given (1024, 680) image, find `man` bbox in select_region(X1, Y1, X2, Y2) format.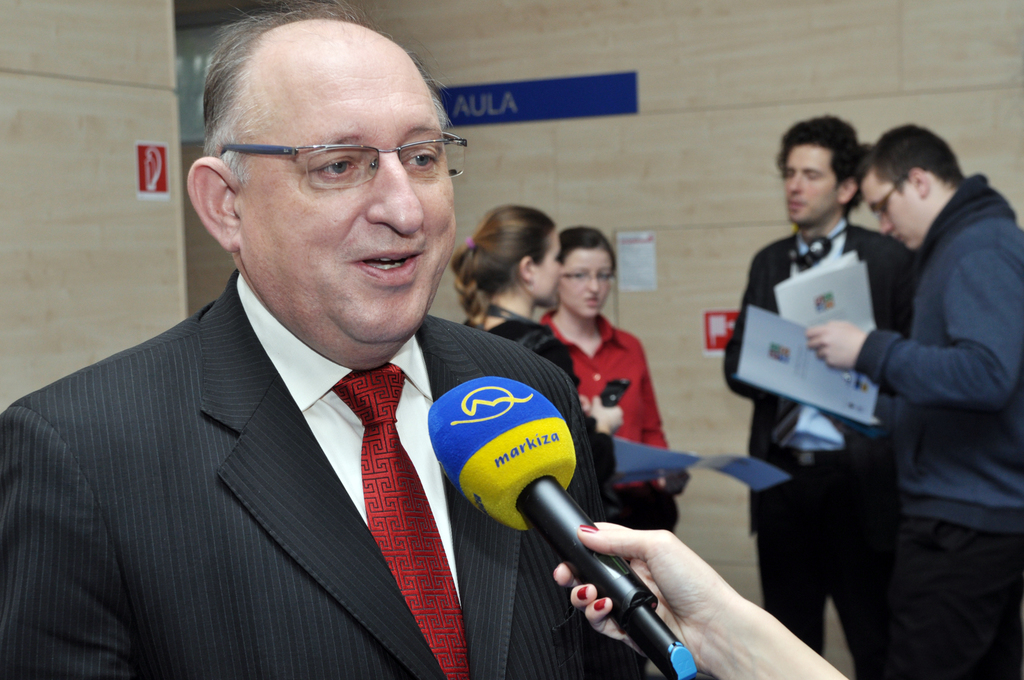
select_region(717, 108, 916, 679).
